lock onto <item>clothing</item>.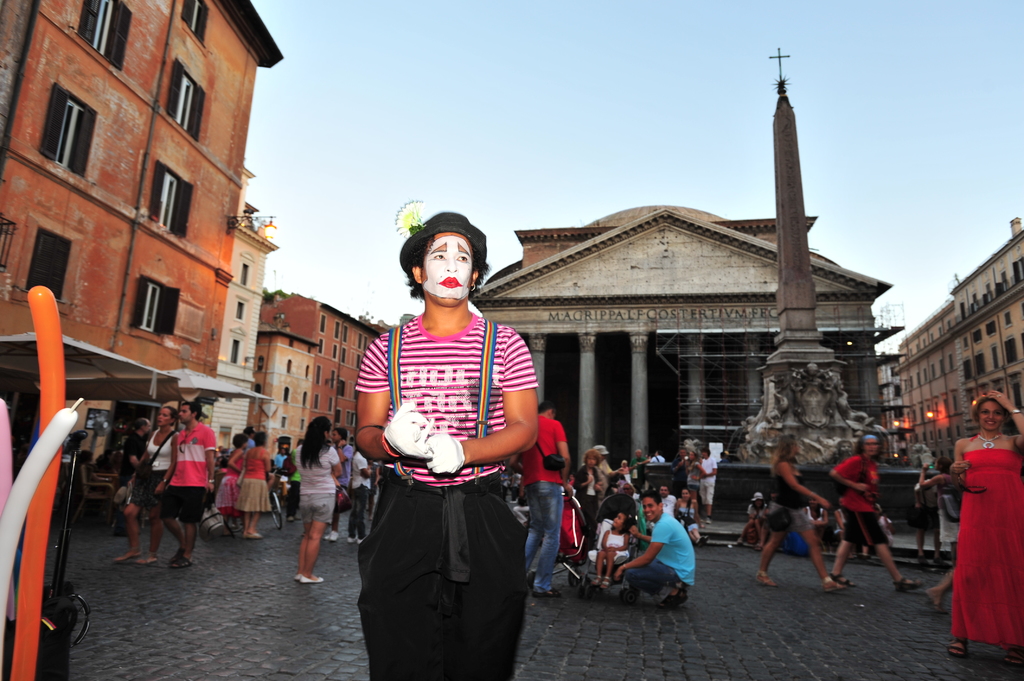
Locked: x1=627, y1=511, x2=697, y2=600.
